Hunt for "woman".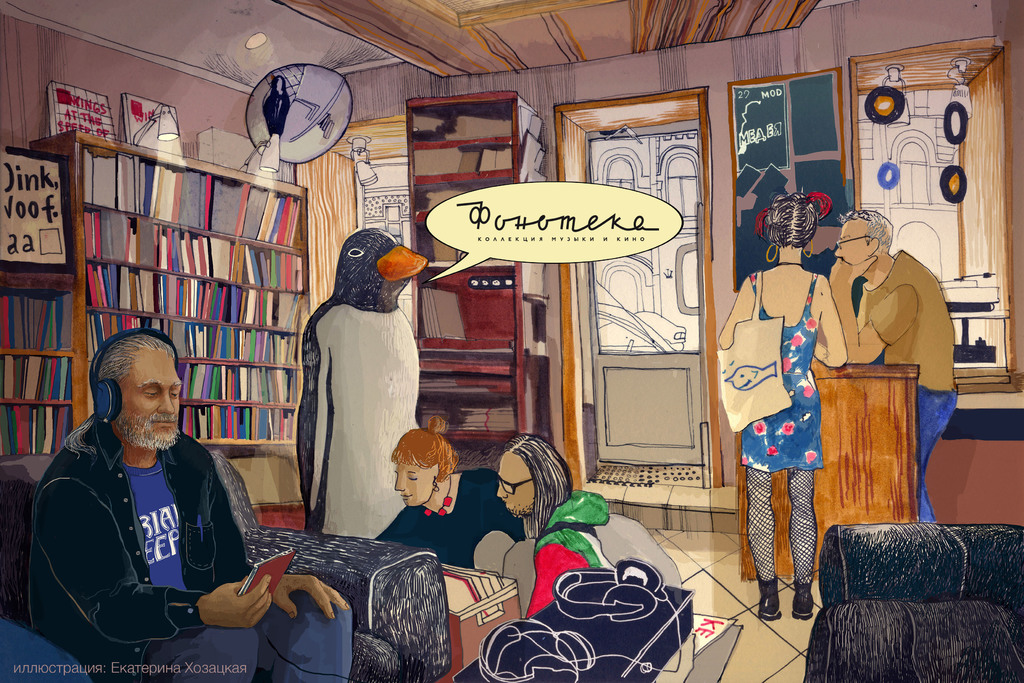
Hunted down at [x1=739, y1=170, x2=854, y2=612].
